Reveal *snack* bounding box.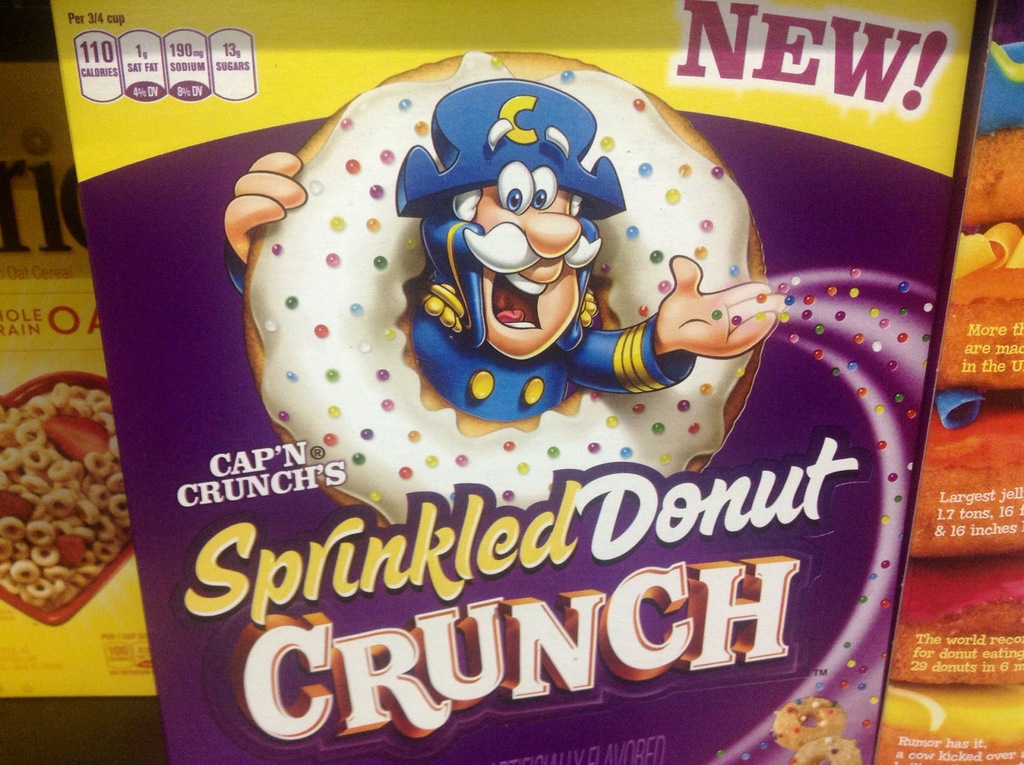
Revealed: 244,49,767,525.
